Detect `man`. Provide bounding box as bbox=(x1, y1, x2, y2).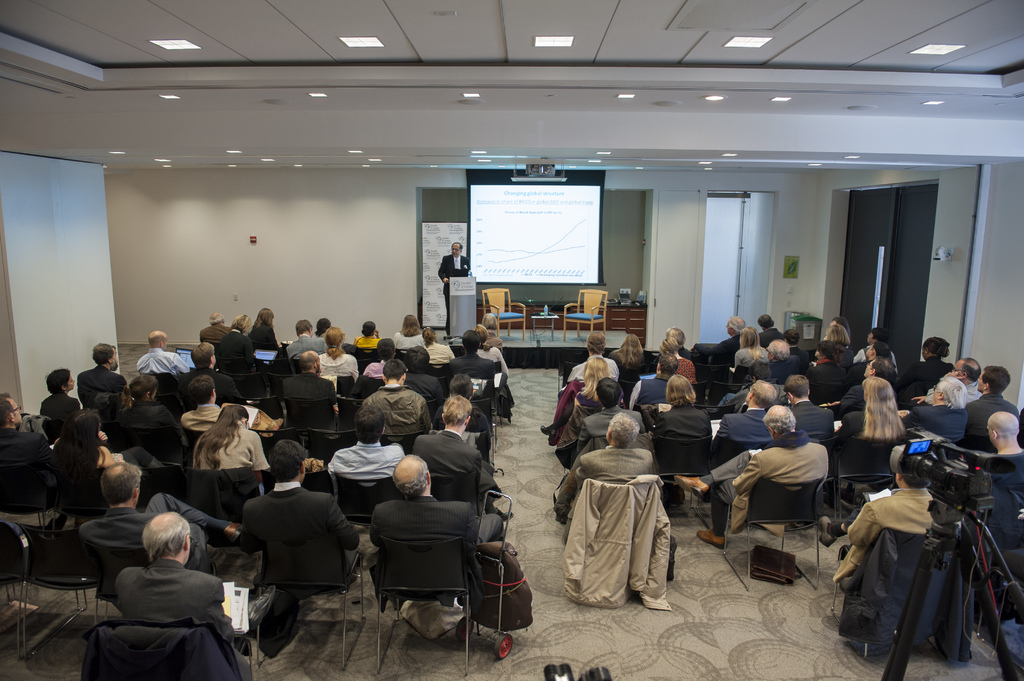
bbox=(426, 224, 474, 326).
